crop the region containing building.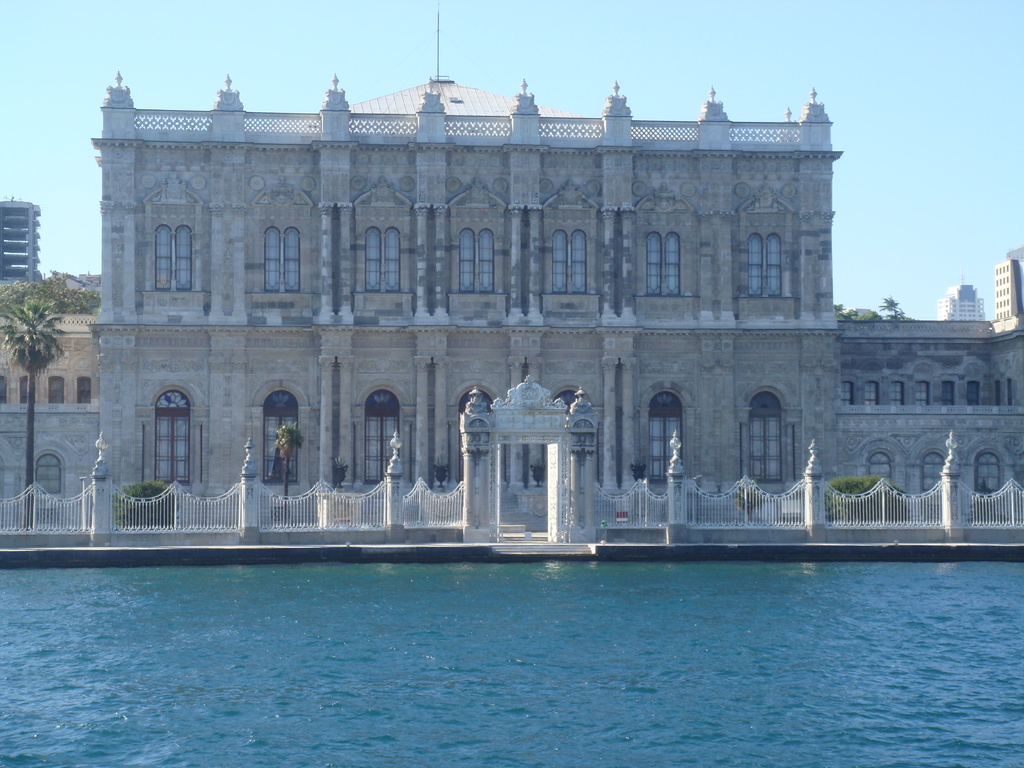
Crop region: bbox=[936, 266, 986, 323].
